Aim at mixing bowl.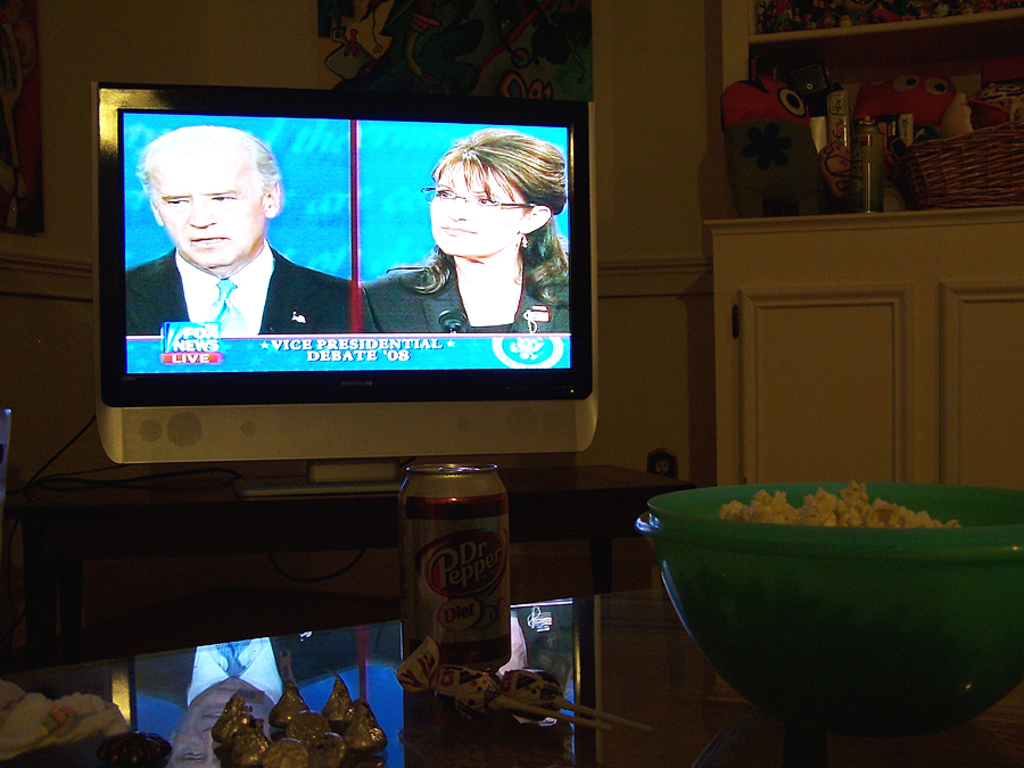
Aimed at bbox(633, 486, 1023, 754).
